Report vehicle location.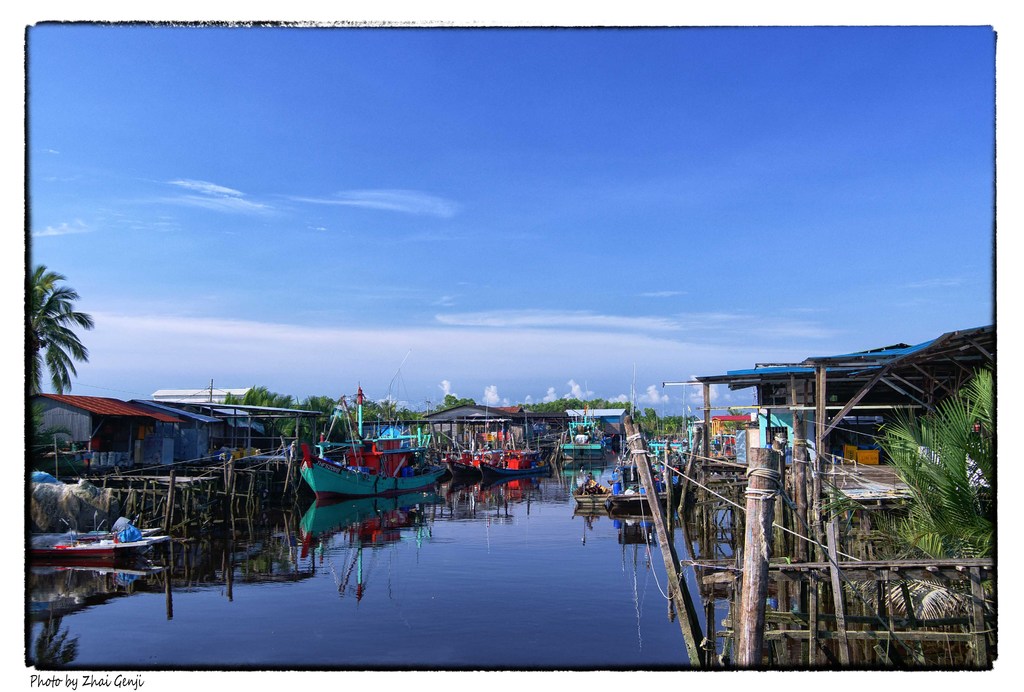
Report: <bbox>558, 381, 609, 461</bbox>.
